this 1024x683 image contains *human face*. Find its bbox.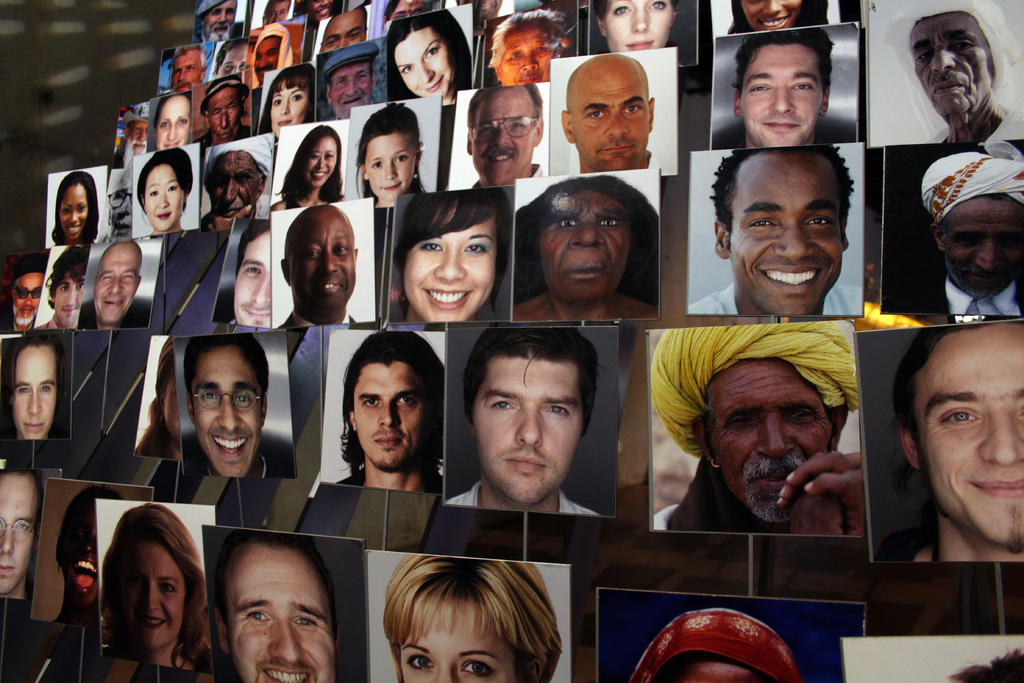
10/272/40/324.
